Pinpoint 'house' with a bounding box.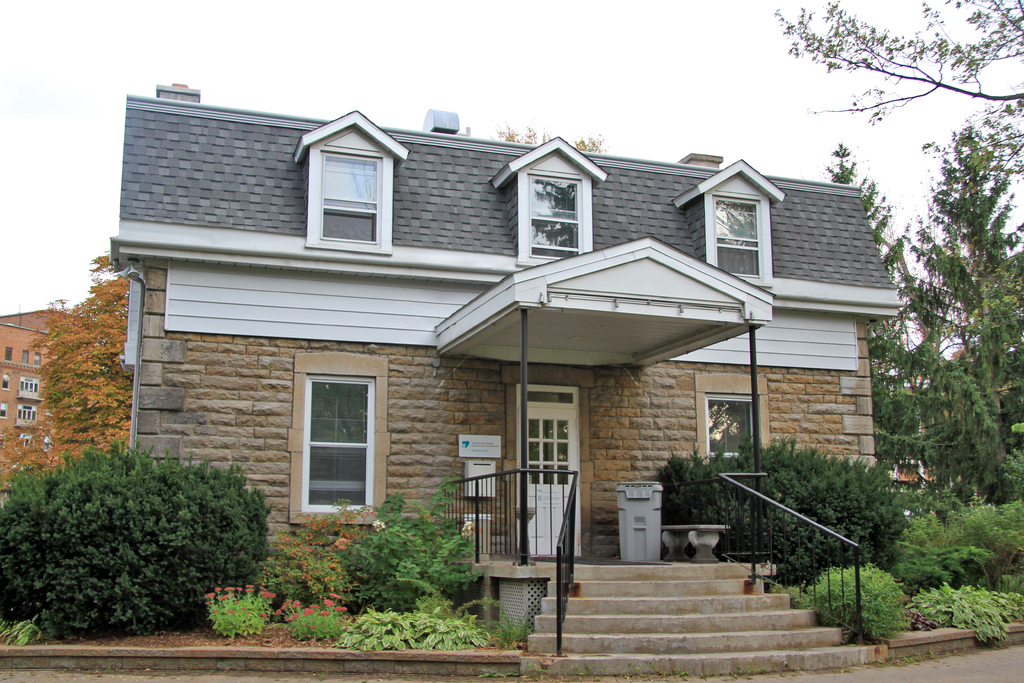
l=0, t=304, r=89, b=469.
